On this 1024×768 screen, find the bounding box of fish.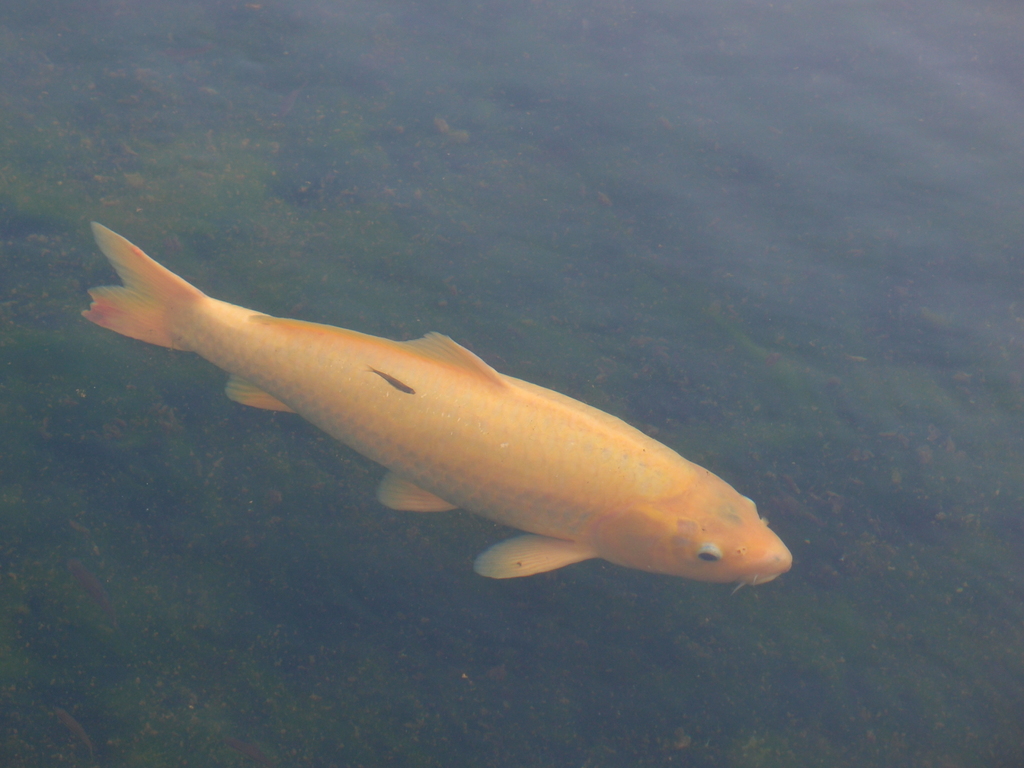
Bounding box: 84:221:796:589.
